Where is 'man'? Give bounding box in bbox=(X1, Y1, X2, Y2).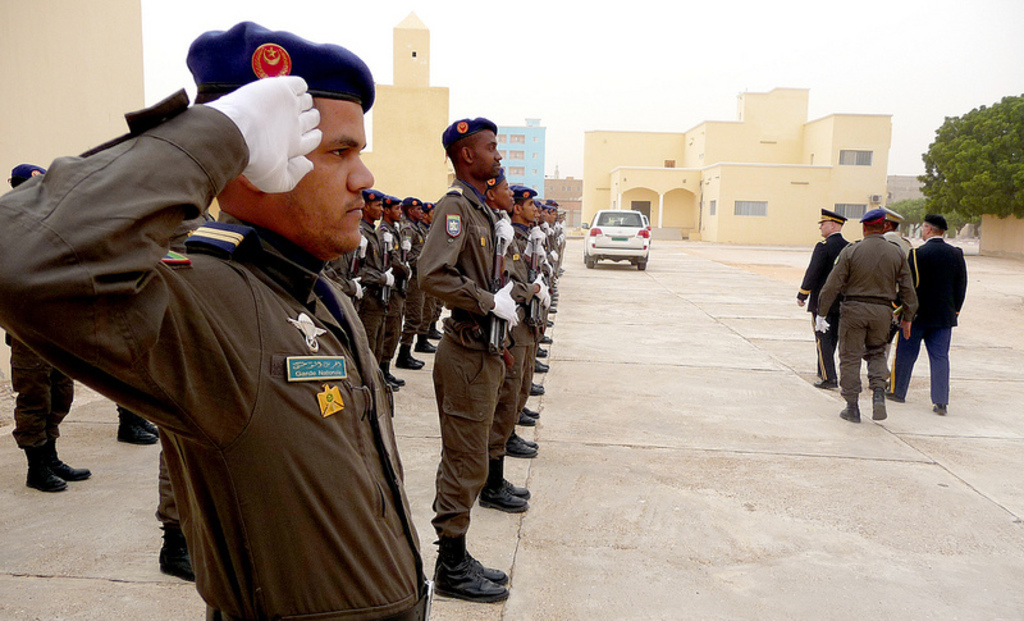
bbox=(488, 165, 529, 513).
